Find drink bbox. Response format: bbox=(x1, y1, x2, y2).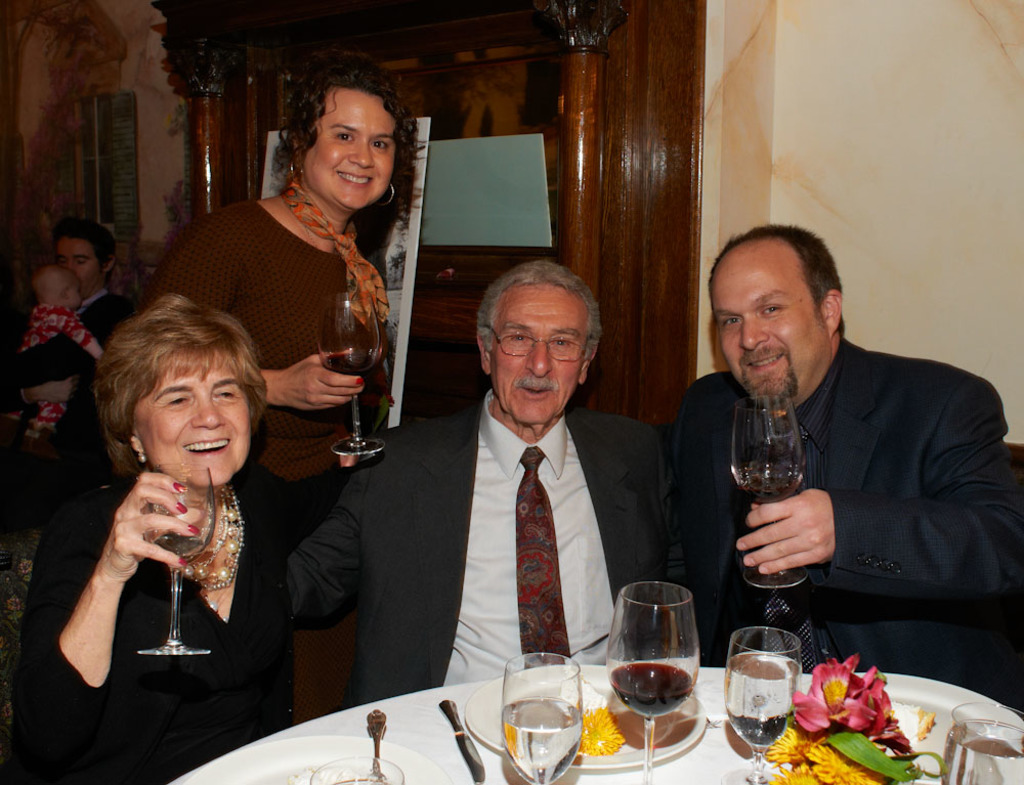
bbox=(733, 640, 813, 754).
